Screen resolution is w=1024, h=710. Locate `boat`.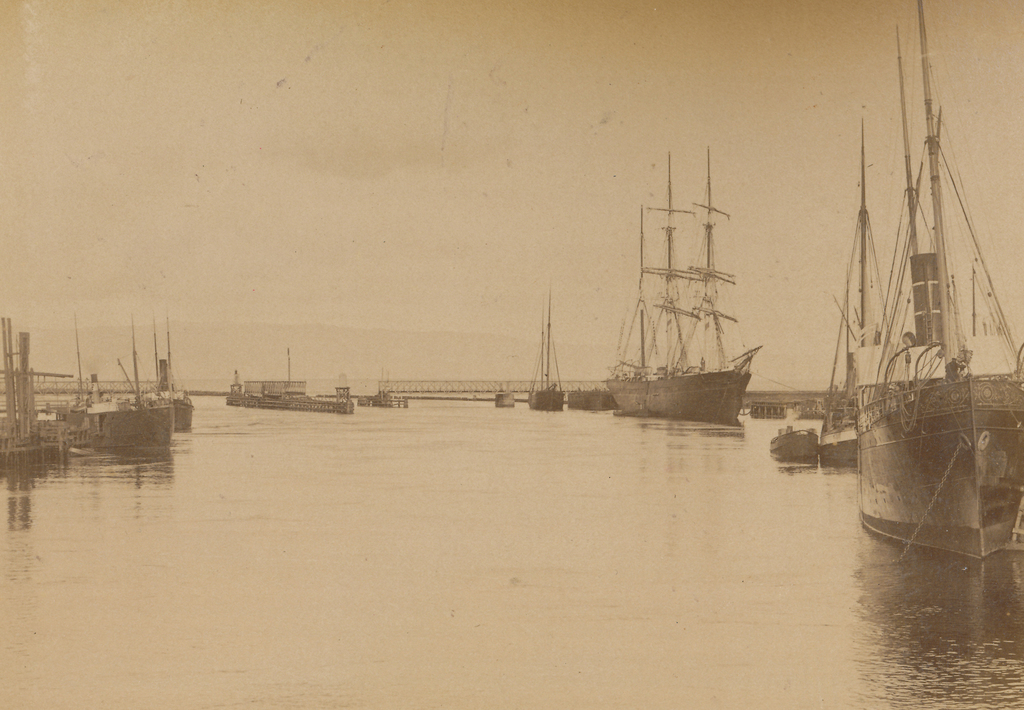
[left=597, top=147, right=760, bottom=421].
